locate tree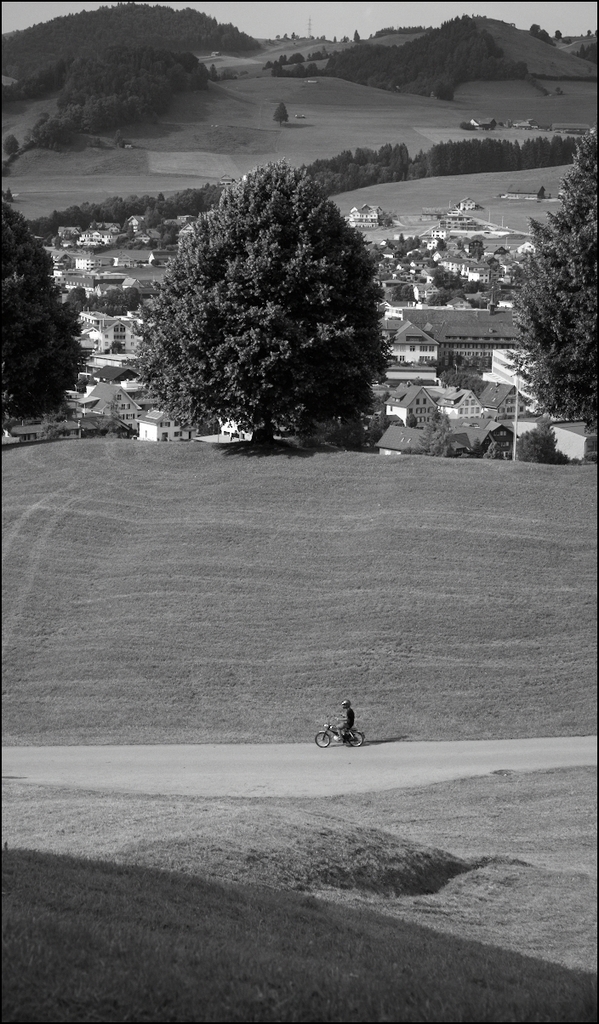
region(279, 29, 289, 43)
